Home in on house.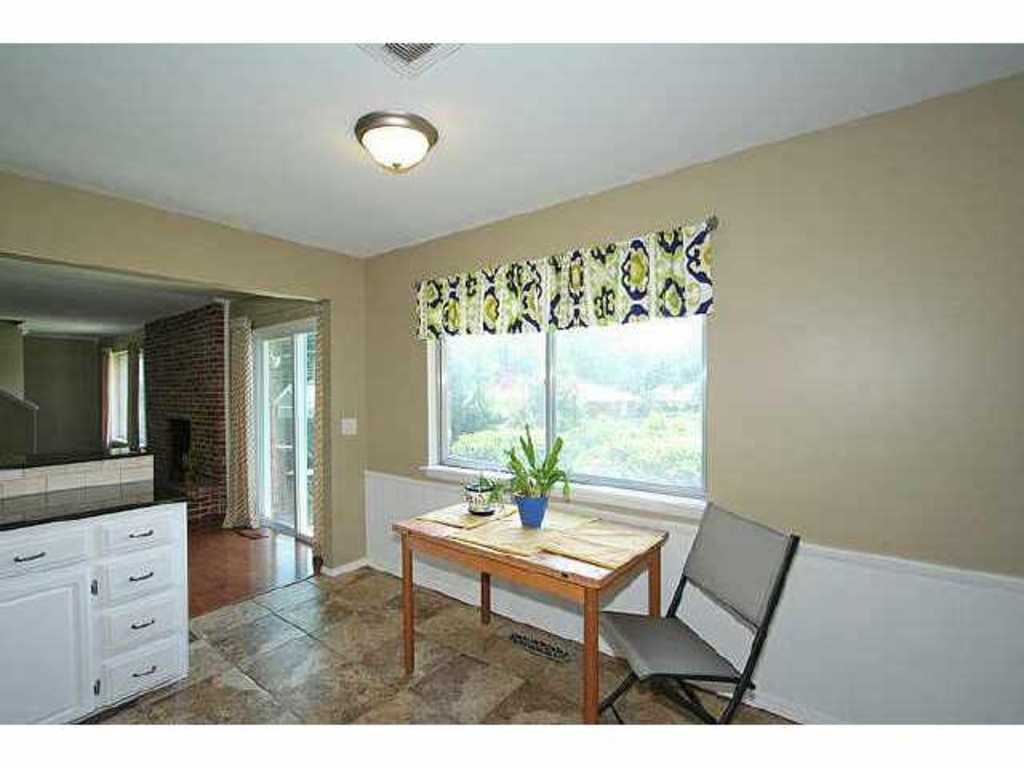
Homed in at BBox(0, 38, 1022, 717).
